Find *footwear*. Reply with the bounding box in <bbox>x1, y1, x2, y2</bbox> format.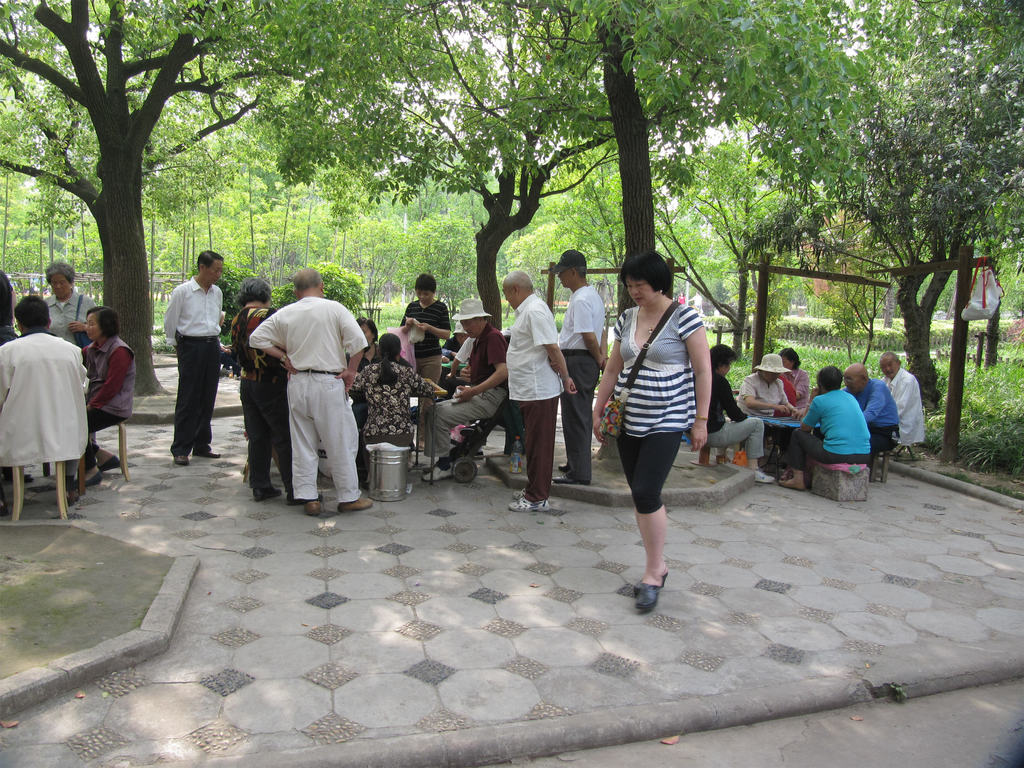
<bbox>340, 495, 372, 511</bbox>.
